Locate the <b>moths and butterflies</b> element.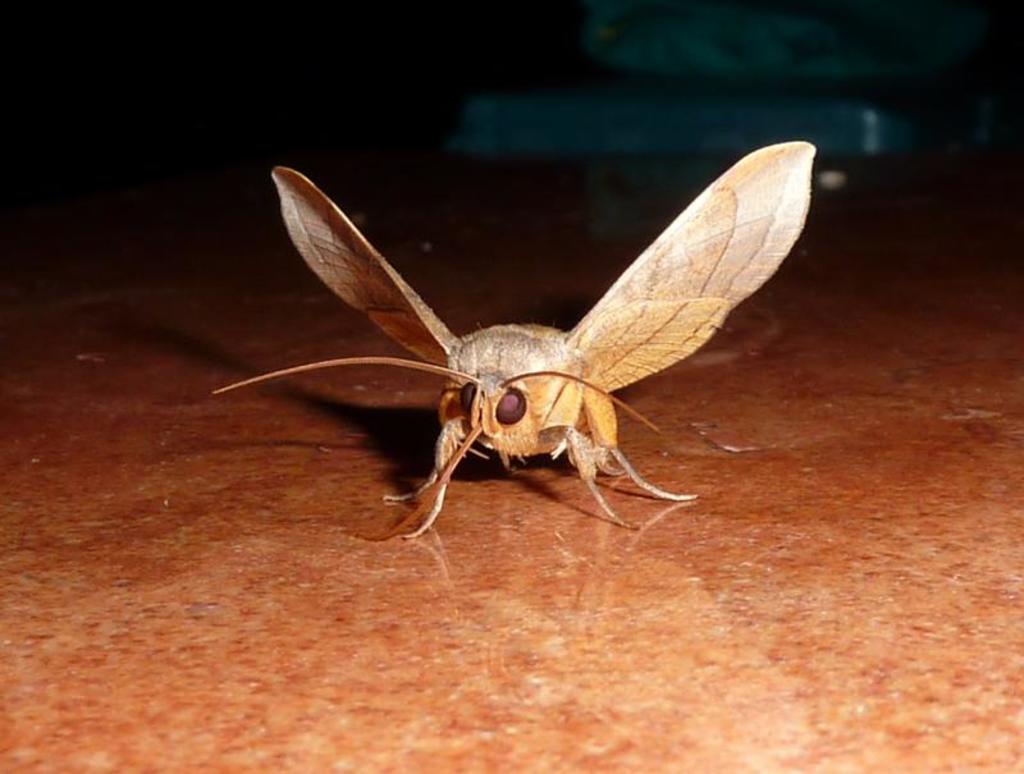
Element bbox: 214 141 823 541.
